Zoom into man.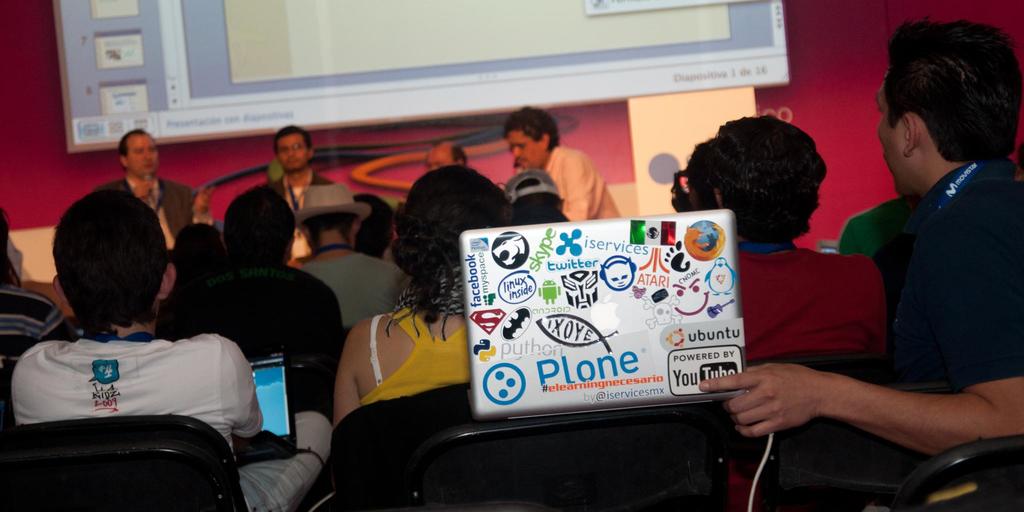
Zoom target: <box>294,177,417,330</box>.
